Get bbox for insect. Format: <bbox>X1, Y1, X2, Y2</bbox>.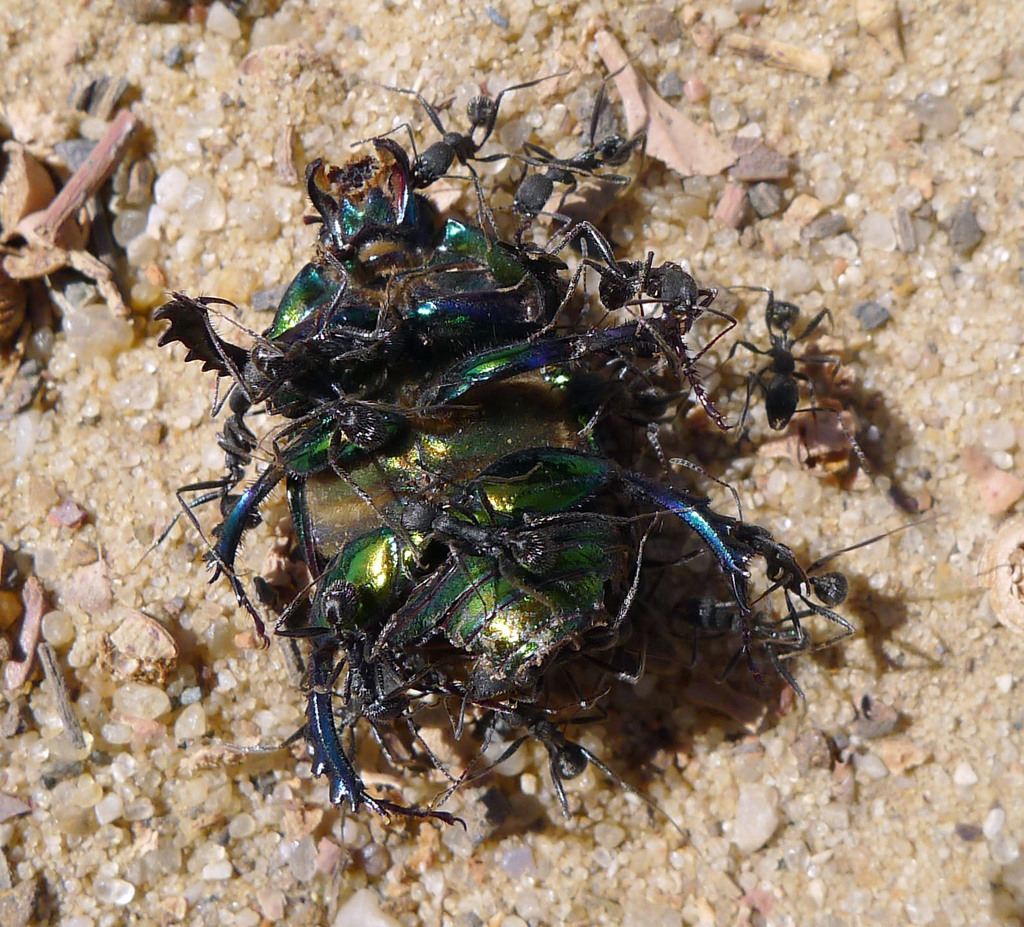
<bbox>203, 143, 740, 825</bbox>.
